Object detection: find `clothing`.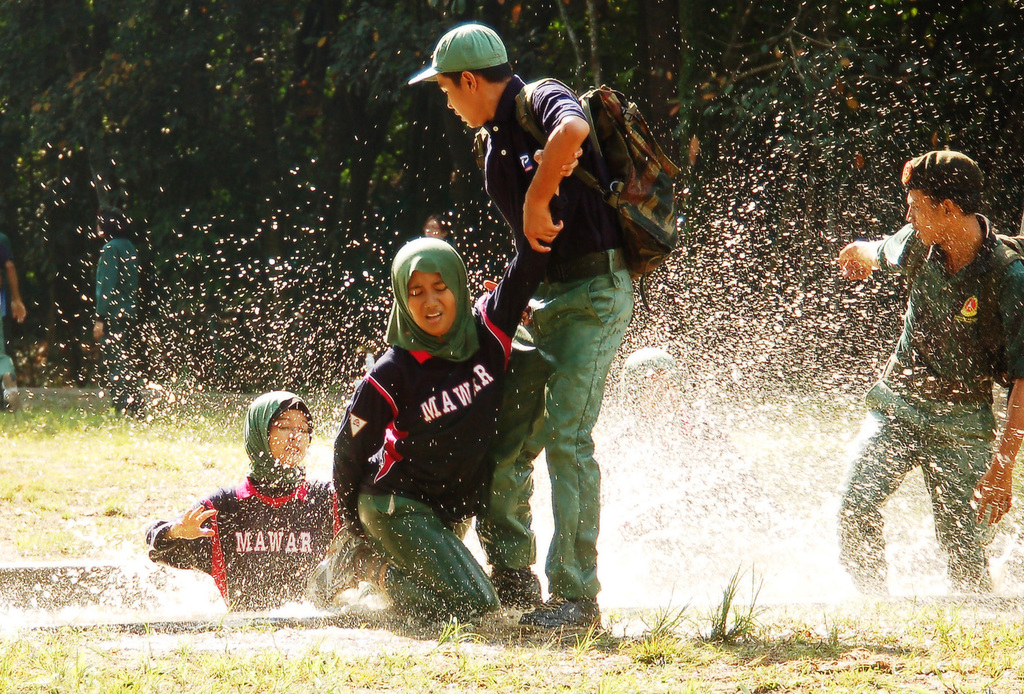
<bbox>472, 68, 635, 604</bbox>.
